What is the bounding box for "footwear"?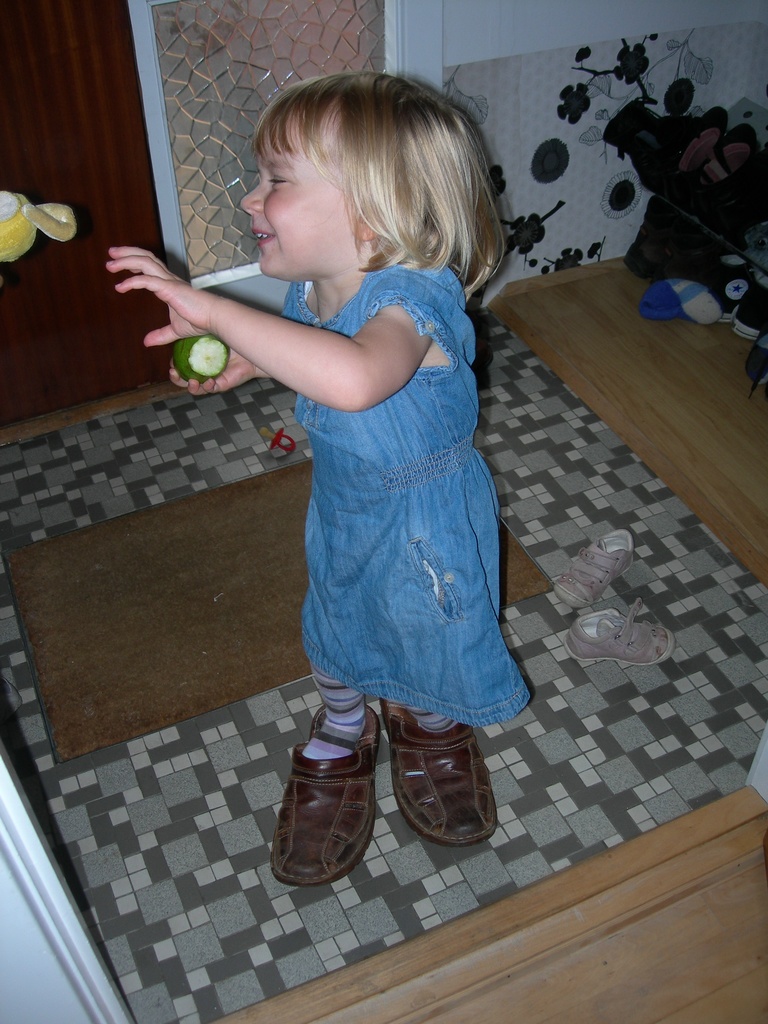
pyautogui.locateOnScreen(379, 694, 505, 841).
